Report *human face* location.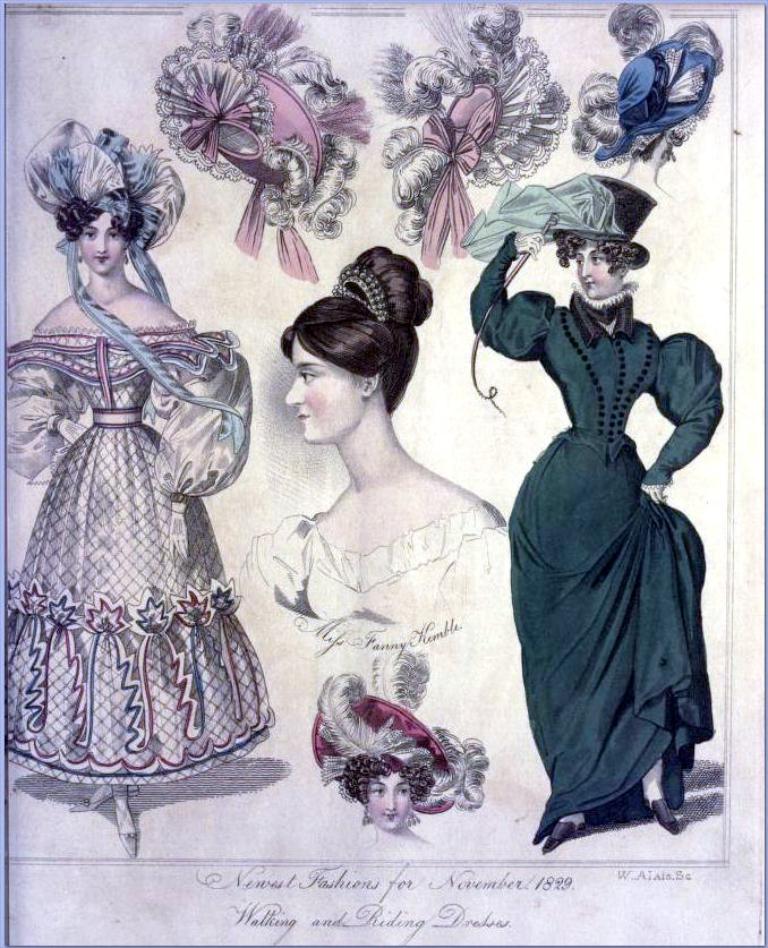
Report: rect(78, 212, 129, 273).
